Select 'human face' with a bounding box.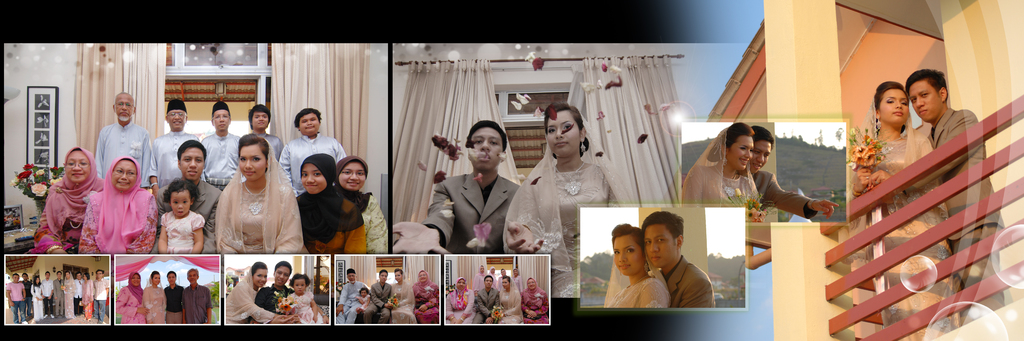
detection(179, 149, 204, 179).
